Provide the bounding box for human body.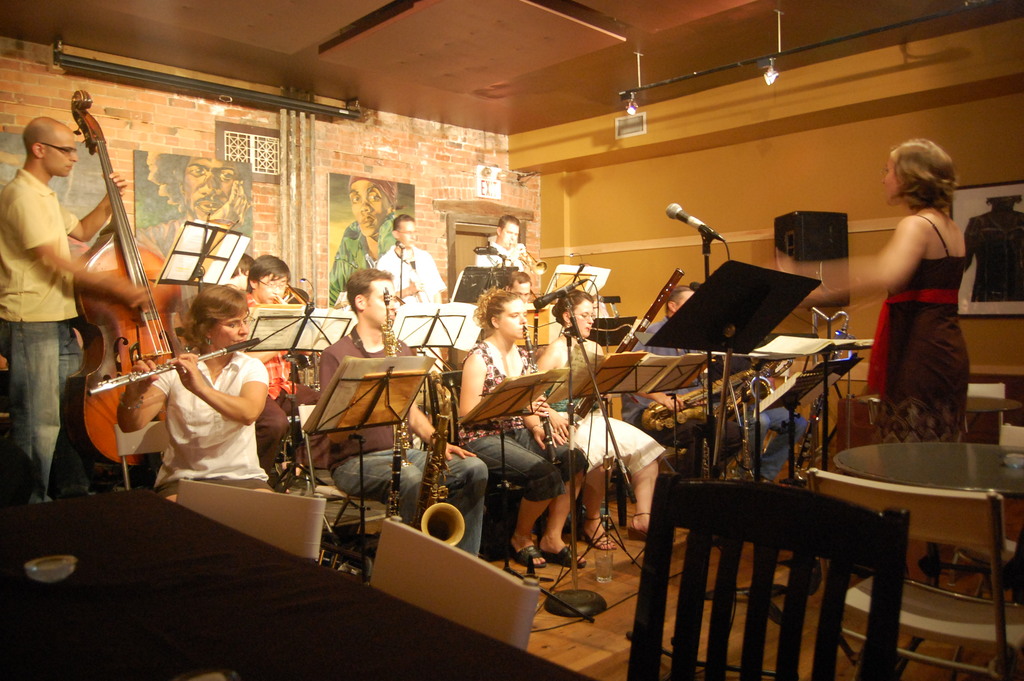
<box>314,274,485,551</box>.
